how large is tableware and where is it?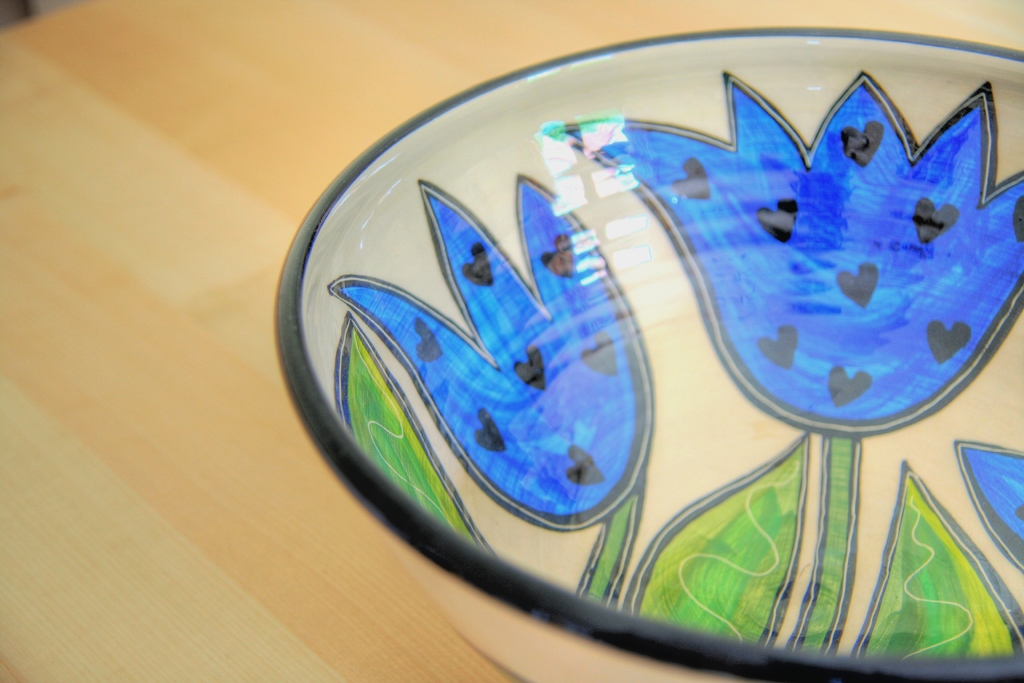
Bounding box: select_region(303, 21, 971, 621).
